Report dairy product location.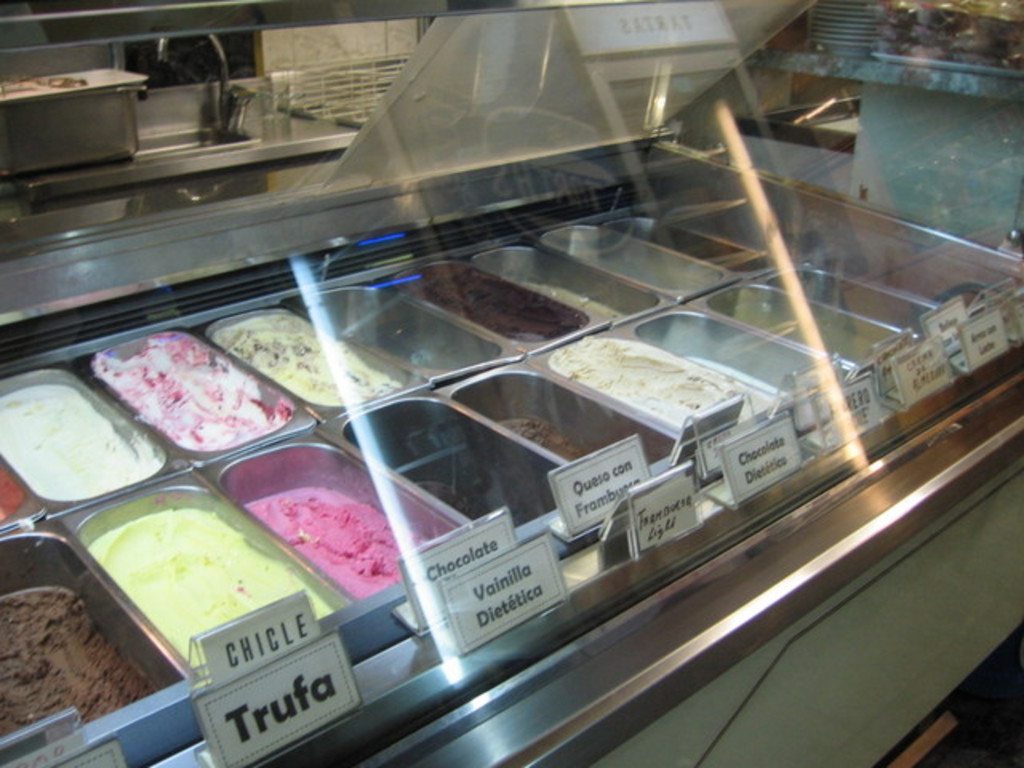
Report: x1=258, y1=477, x2=448, y2=590.
